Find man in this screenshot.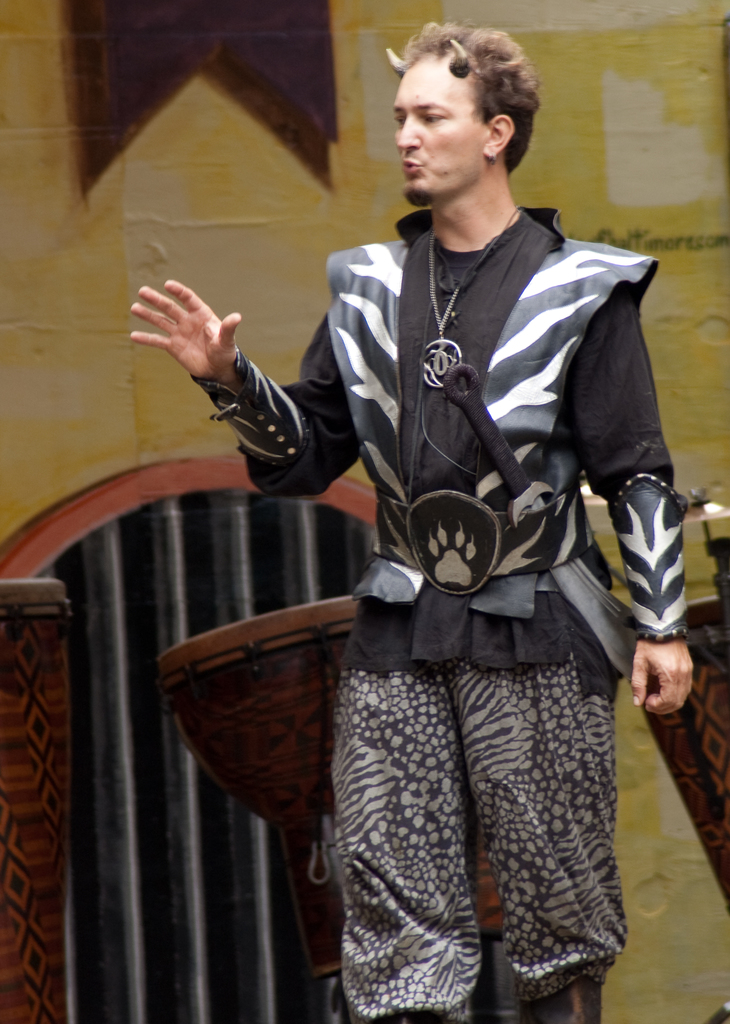
The bounding box for man is {"x1": 135, "y1": 26, "x2": 688, "y2": 1017}.
